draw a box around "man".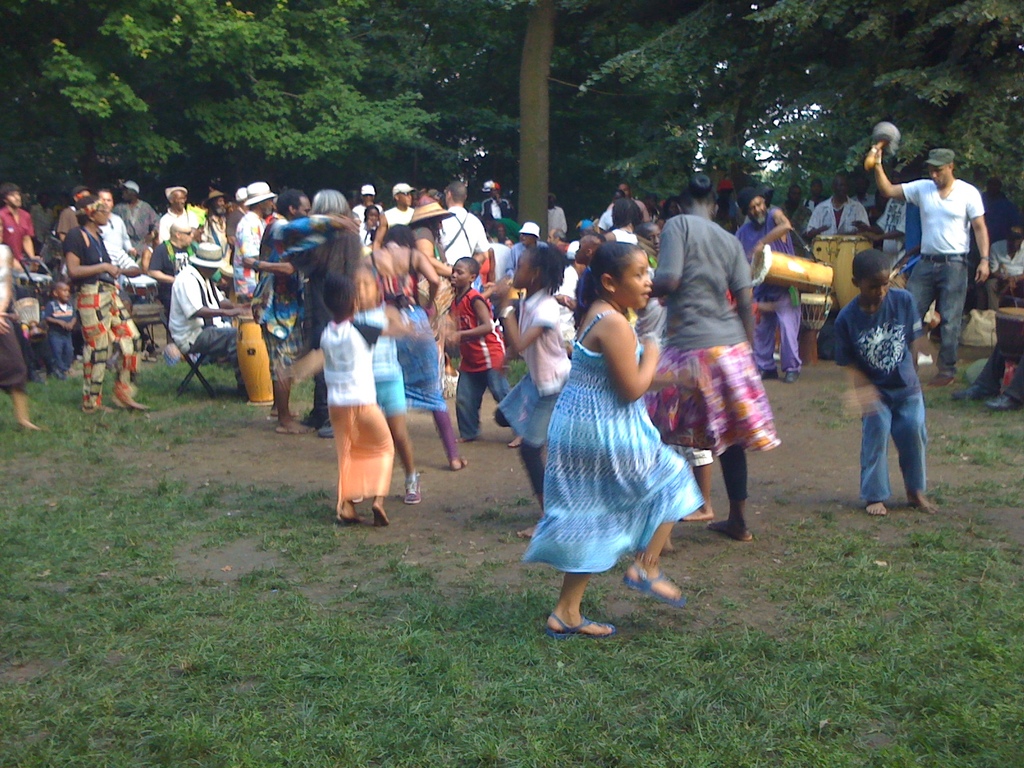
609:173:655:224.
